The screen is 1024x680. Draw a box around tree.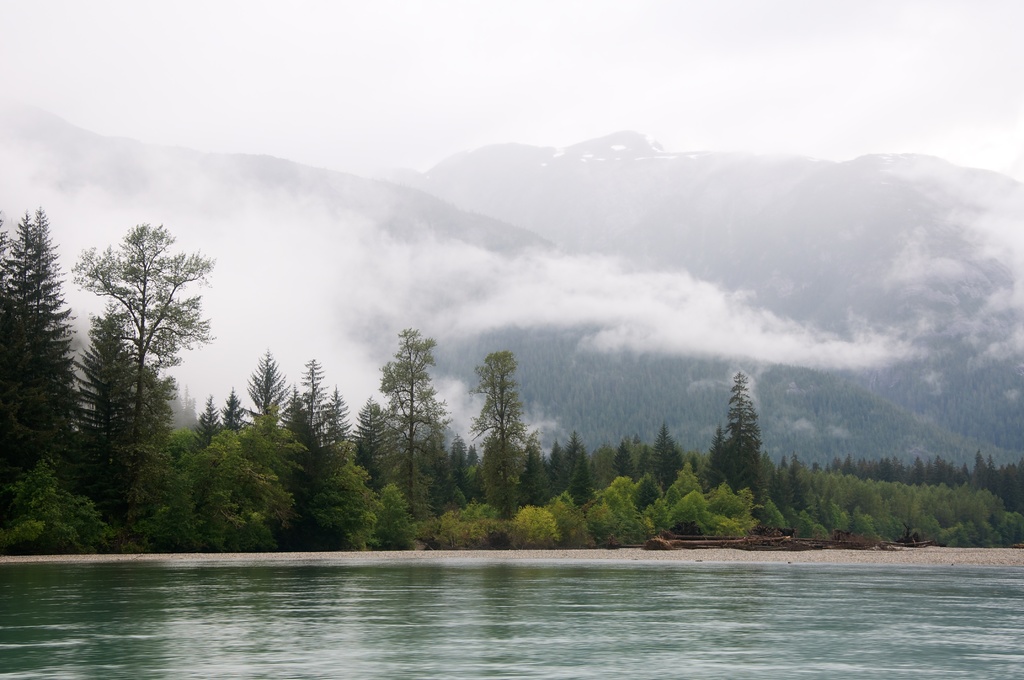
(x1=722, y1=369, x2=769, y2=515).
